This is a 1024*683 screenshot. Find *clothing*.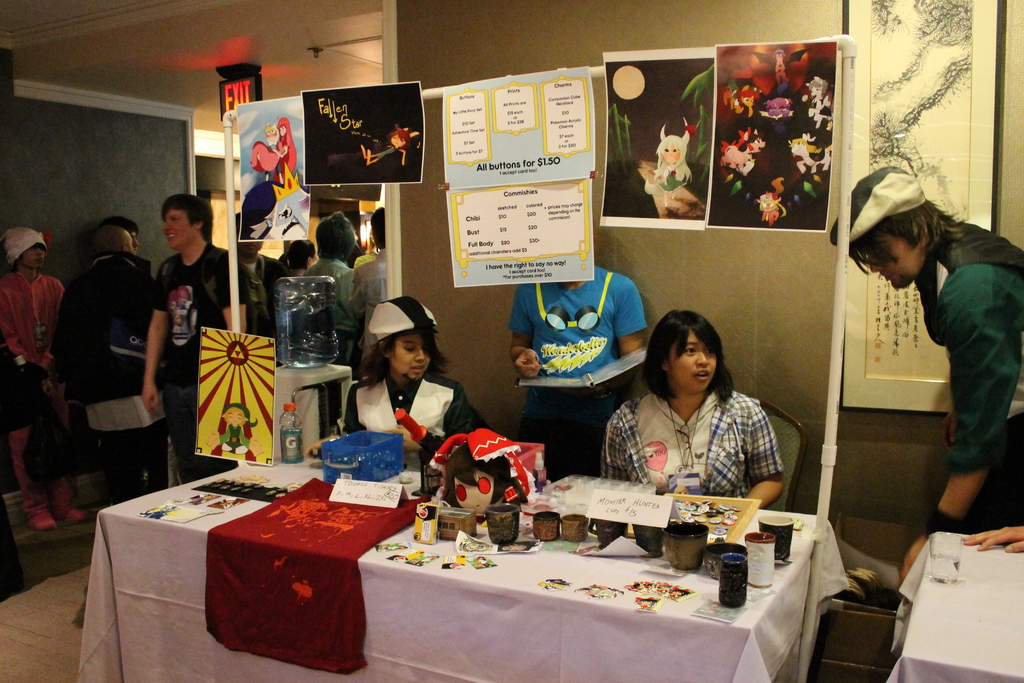
Bounding box: rect(868, 225, 1023, 498).
